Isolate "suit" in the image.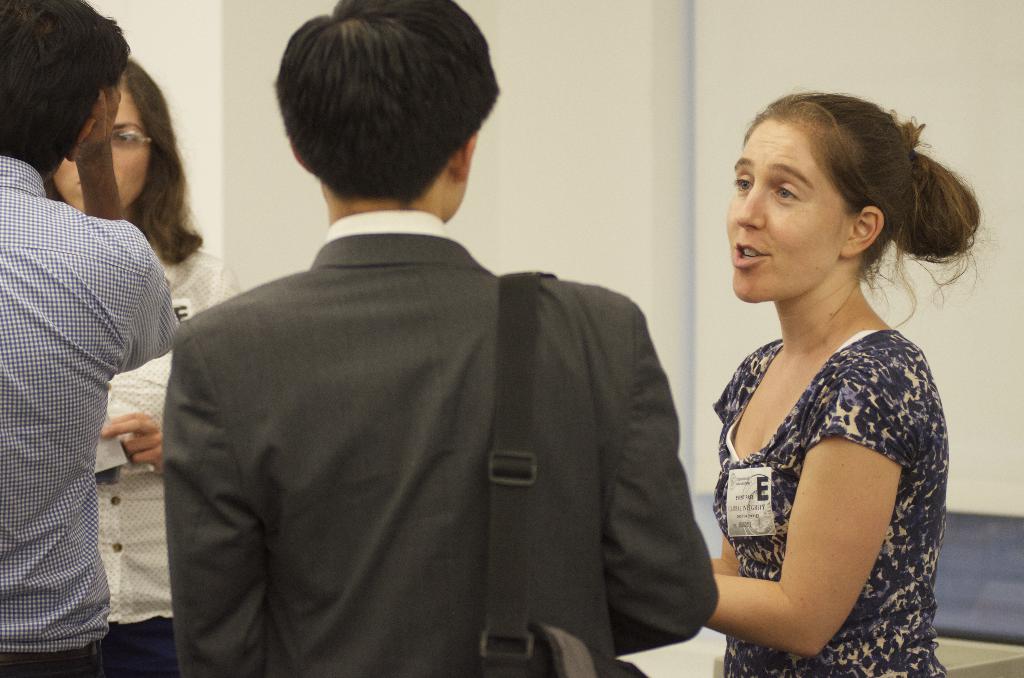
Isolated region: region(164, 92, 703, 664).
